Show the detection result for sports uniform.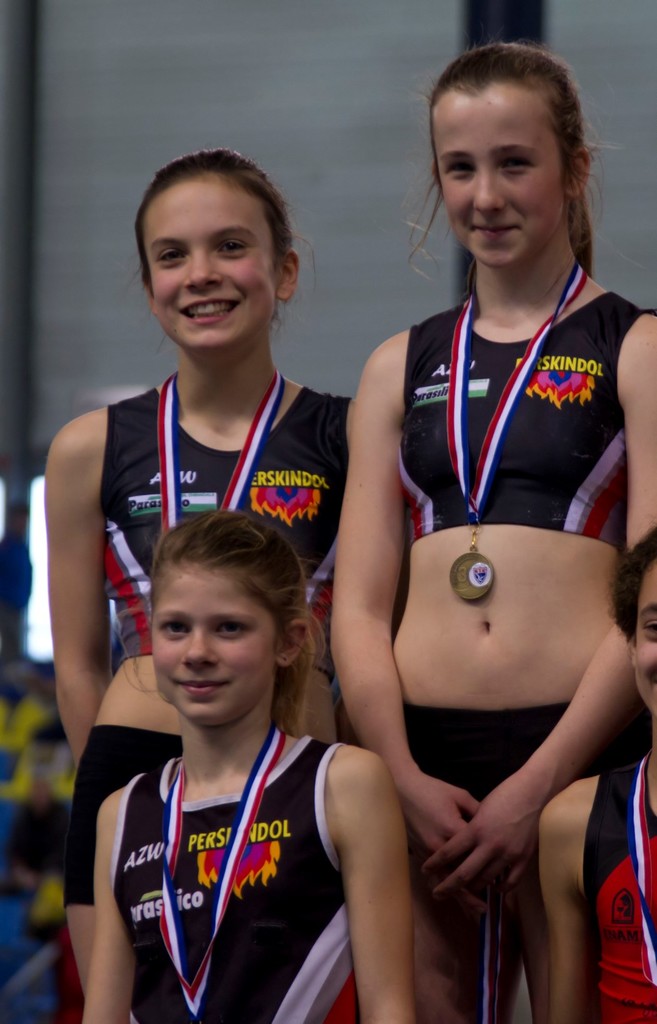
<box>115,731,361,1023</box>.
